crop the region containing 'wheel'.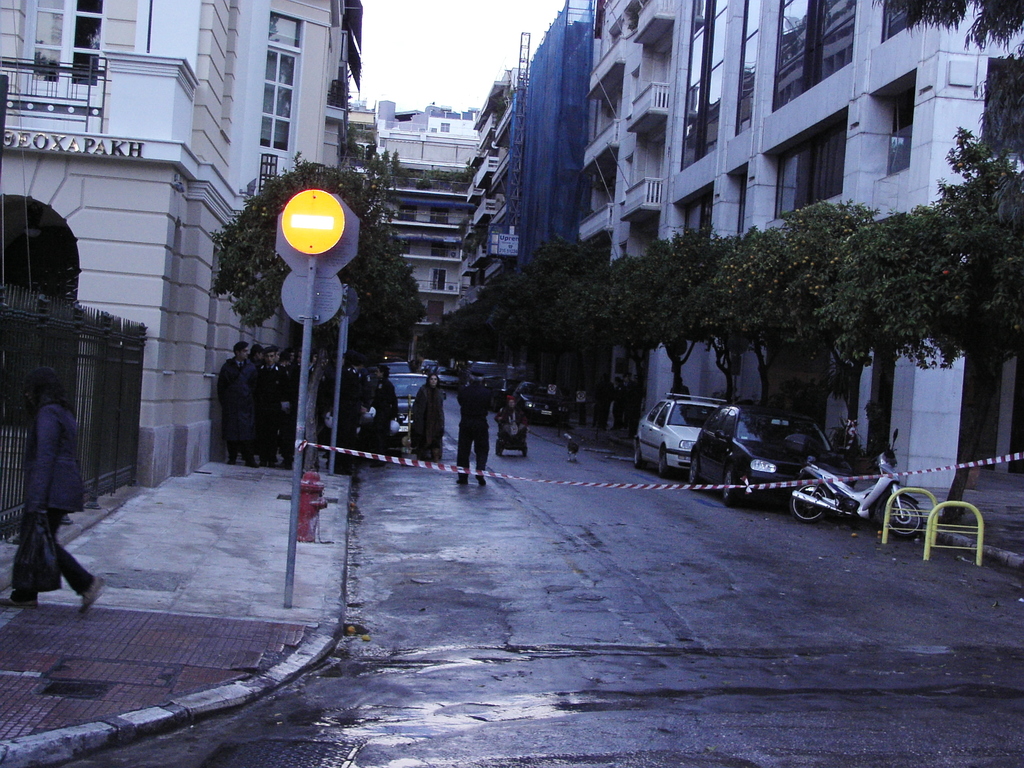
Crop region: 877/493/924/538.
